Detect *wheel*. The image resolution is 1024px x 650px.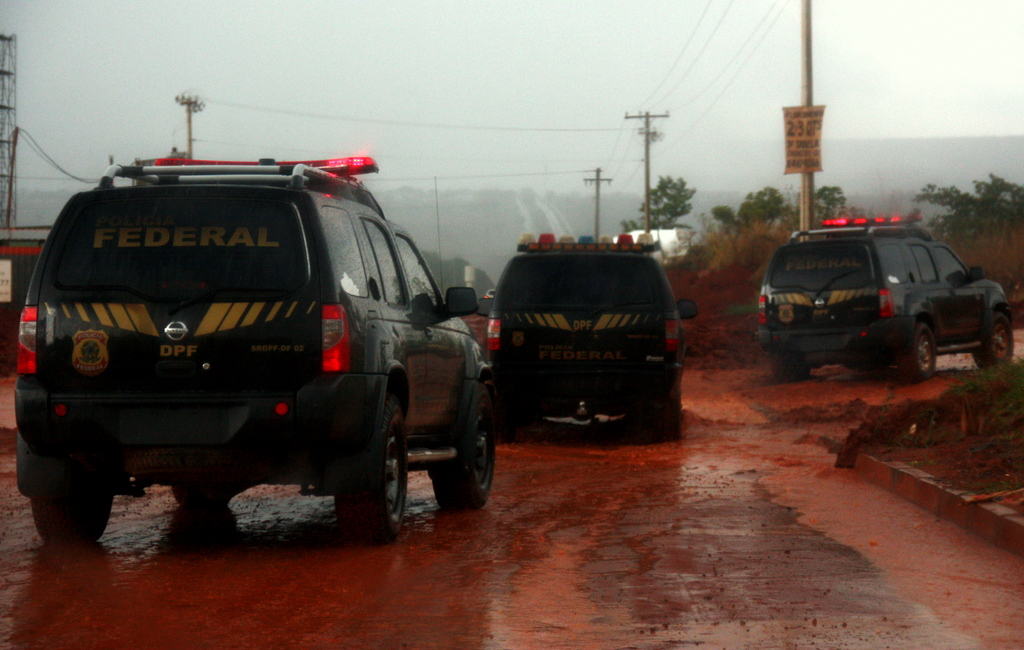
crop(765, 351, 810, 377).
